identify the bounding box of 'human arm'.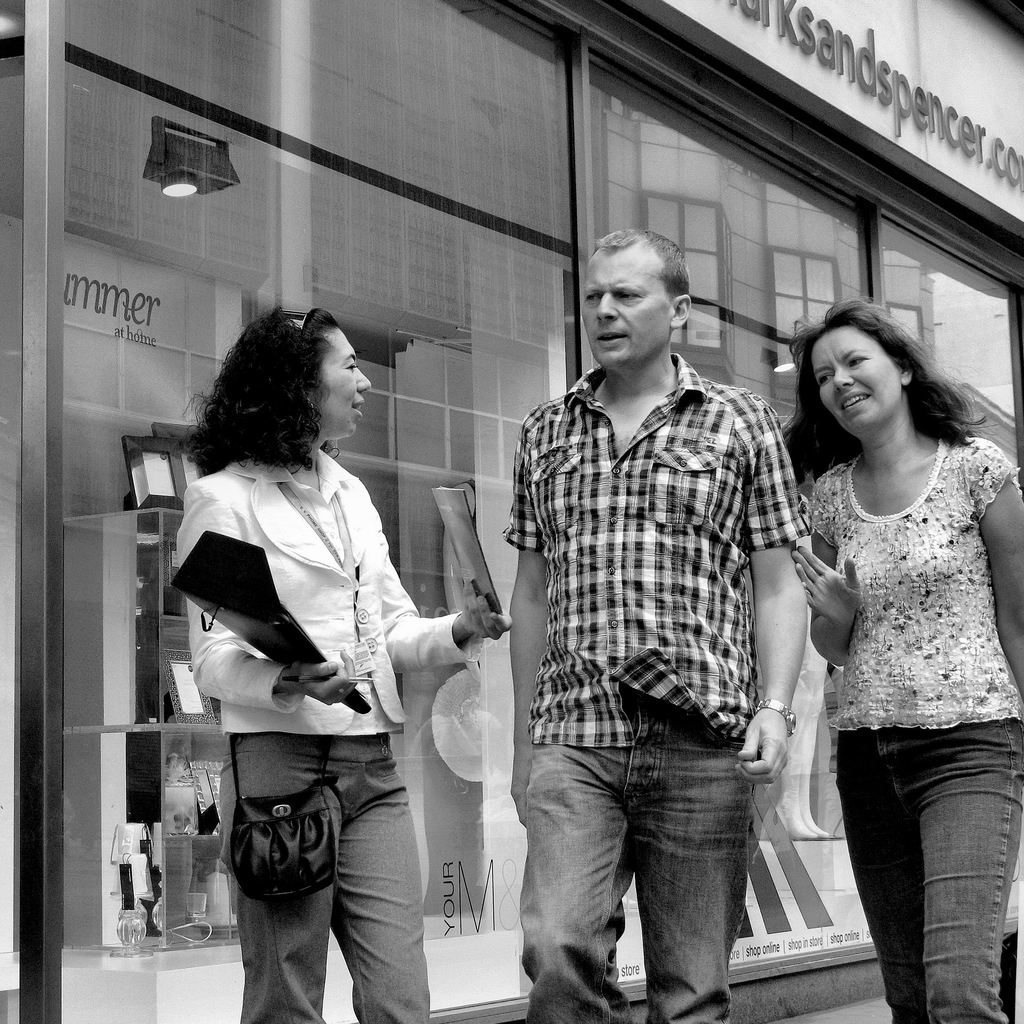
Rect(732, 390, 816, 796).
